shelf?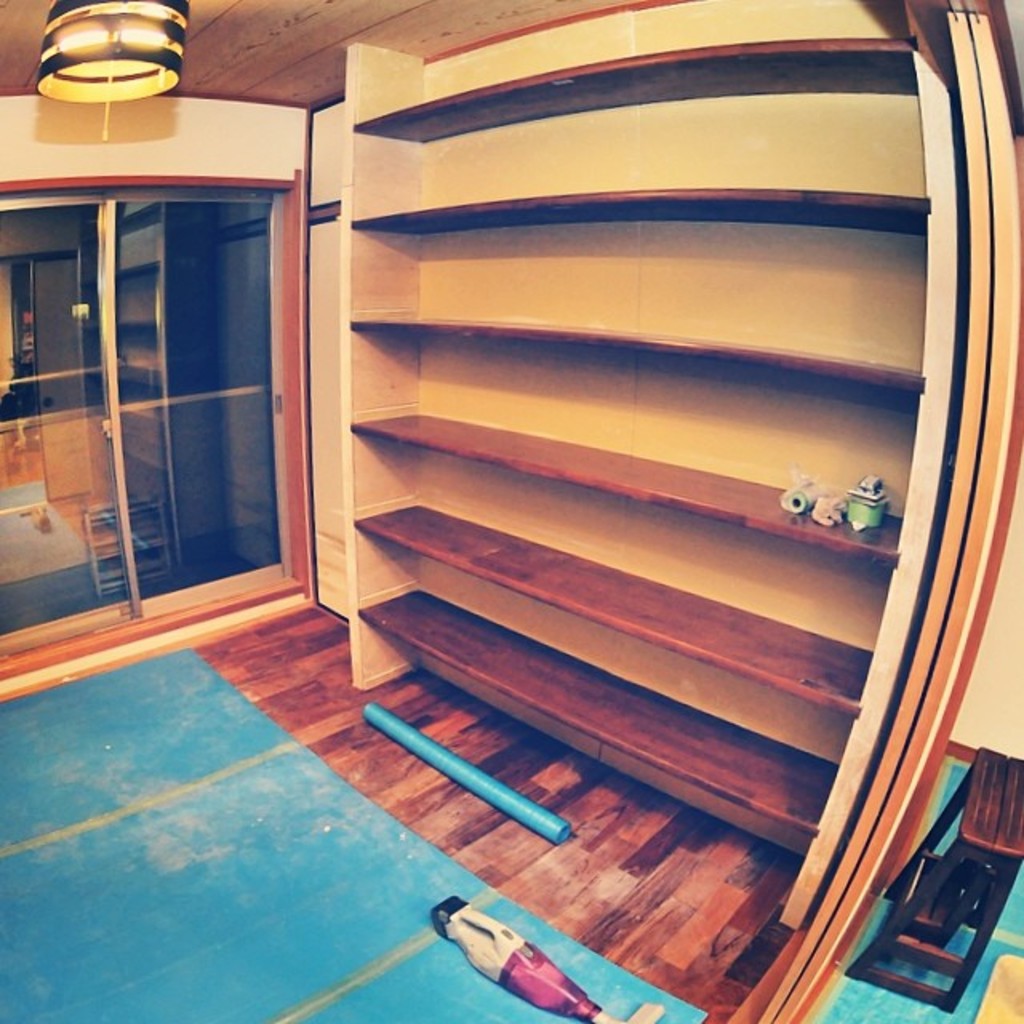
detection(349, 416, 894, 557)
